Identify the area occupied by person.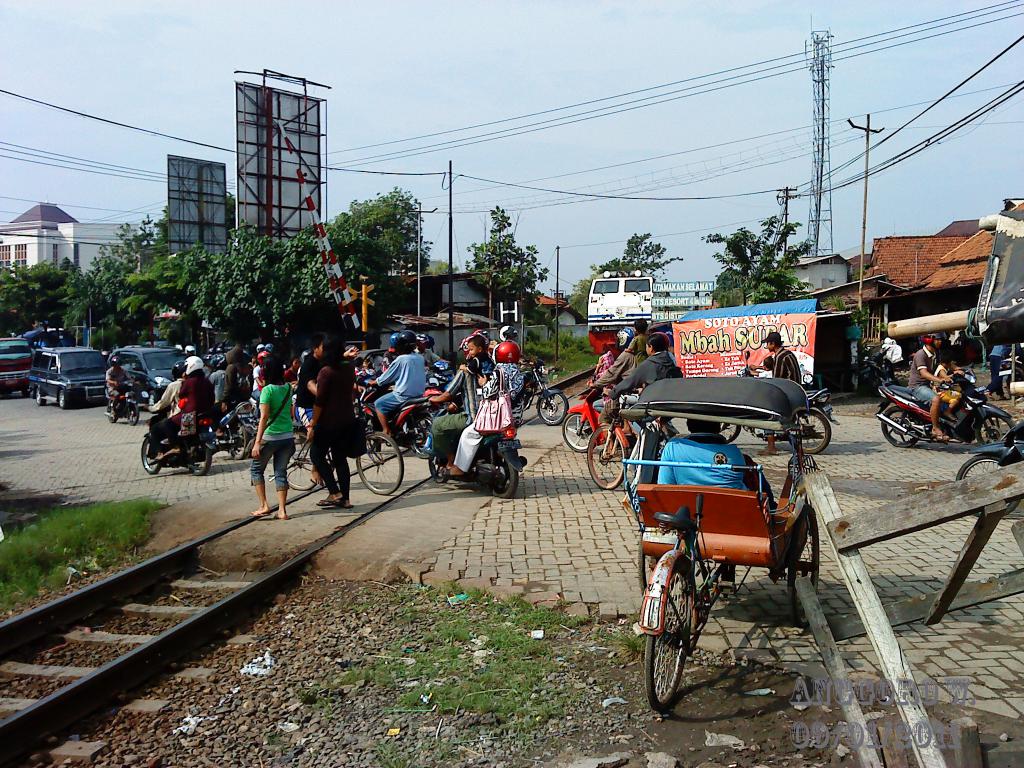
Area: (162, 355, 215, 456).
